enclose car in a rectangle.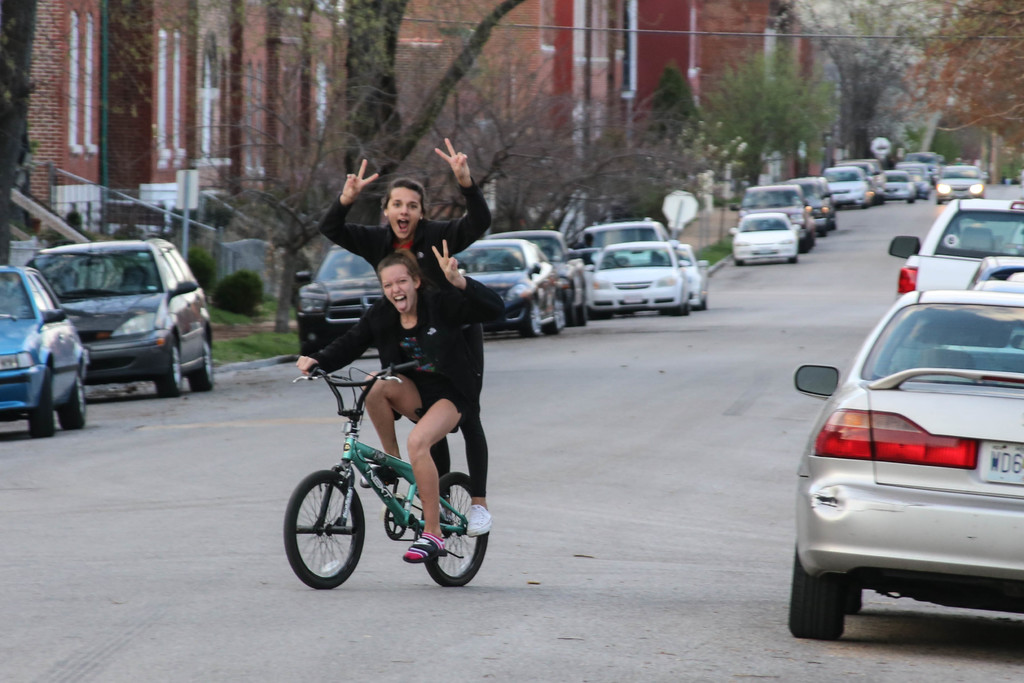
select_region(794, 246, 1014, 655).
